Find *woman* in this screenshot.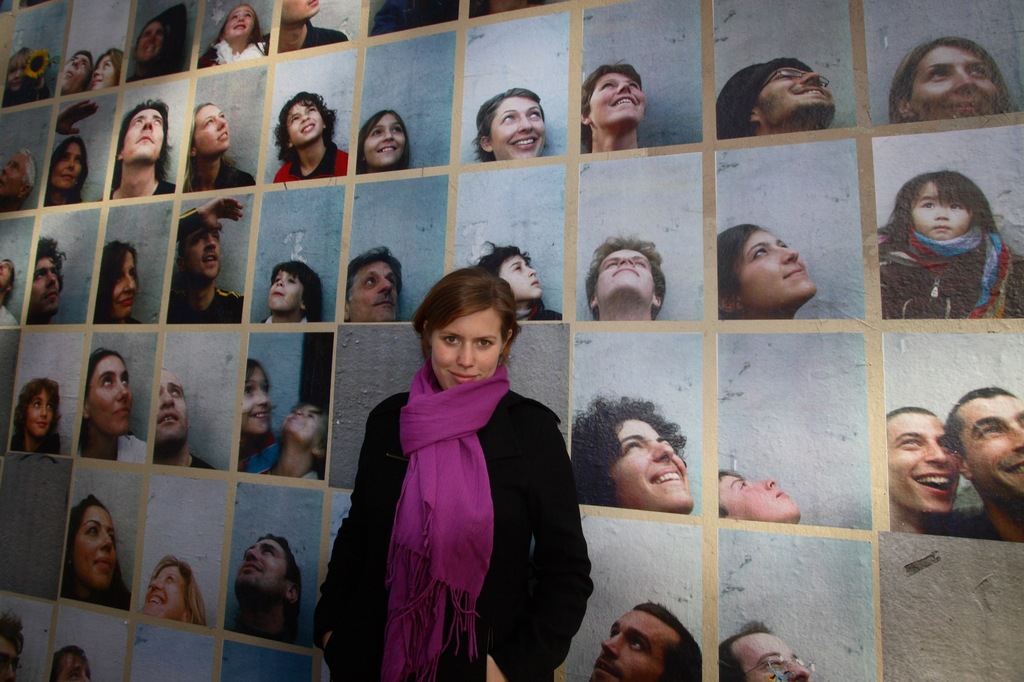
The bounding box for *woman* is {"x1": 473, "y1": 90, "x2": 548, "y2": 155}.
